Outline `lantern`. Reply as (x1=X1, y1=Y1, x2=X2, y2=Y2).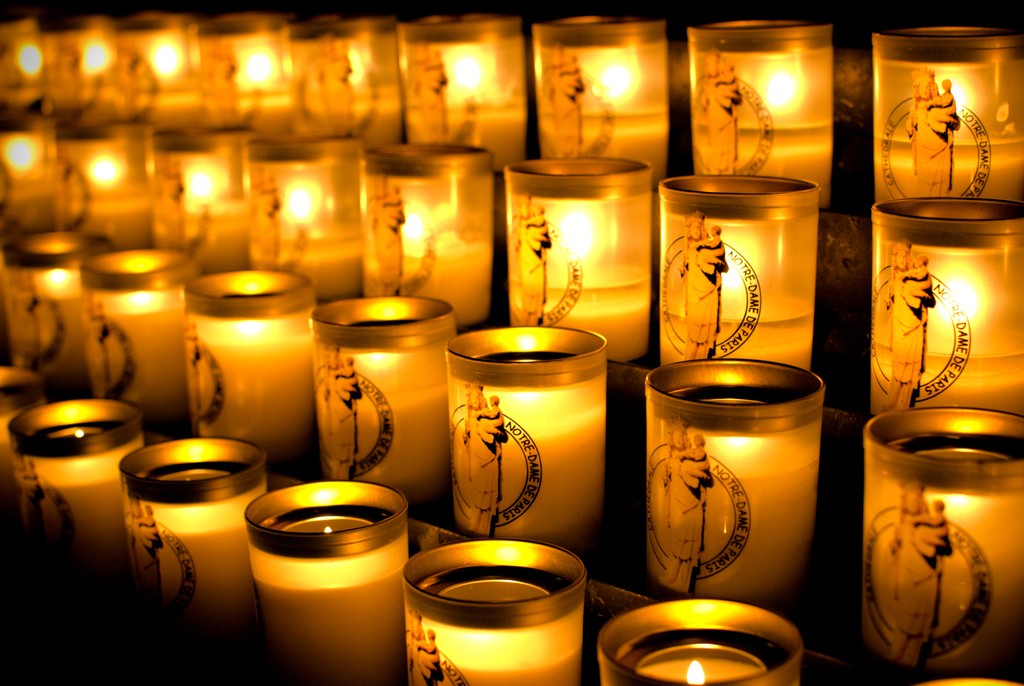
(x1=396, y1=17, x2=527, y2=171).
